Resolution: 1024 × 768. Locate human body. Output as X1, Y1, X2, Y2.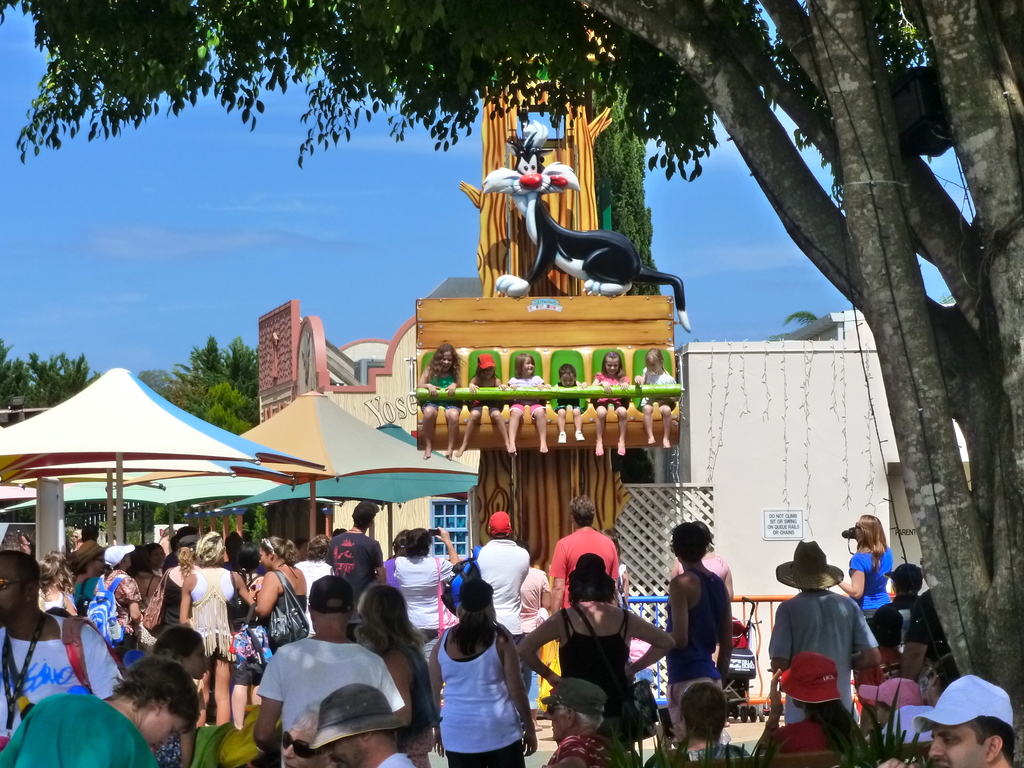
868, 600, 901, 663.
